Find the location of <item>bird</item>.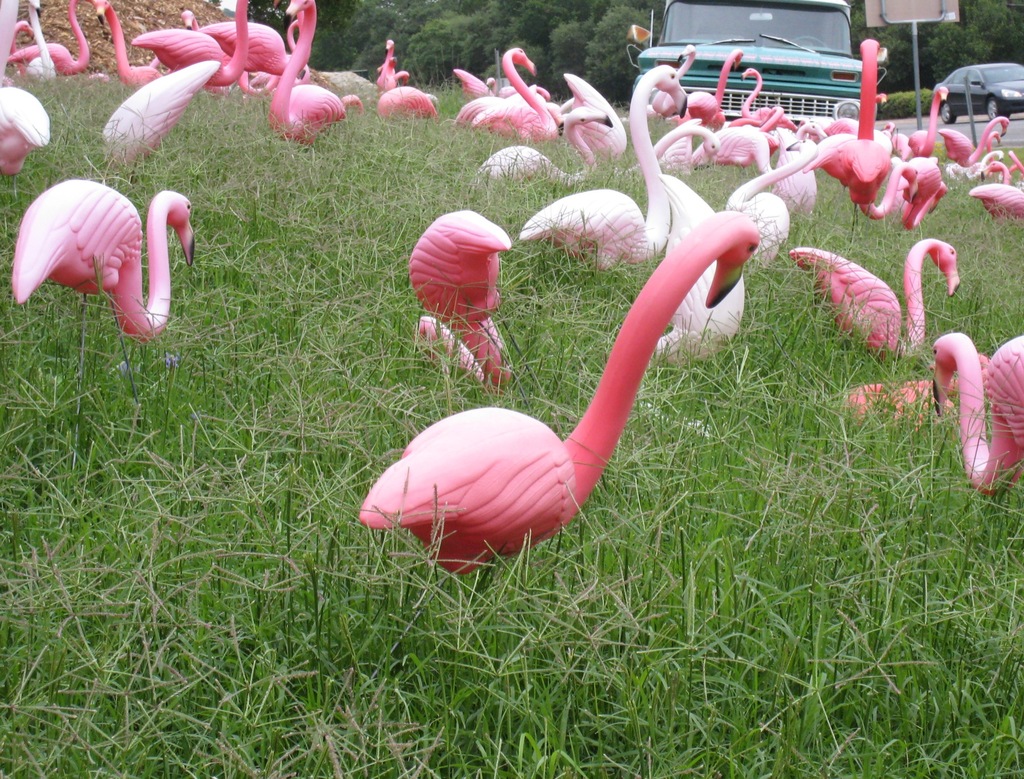
Location: locate(363, 212, 746, 616).
